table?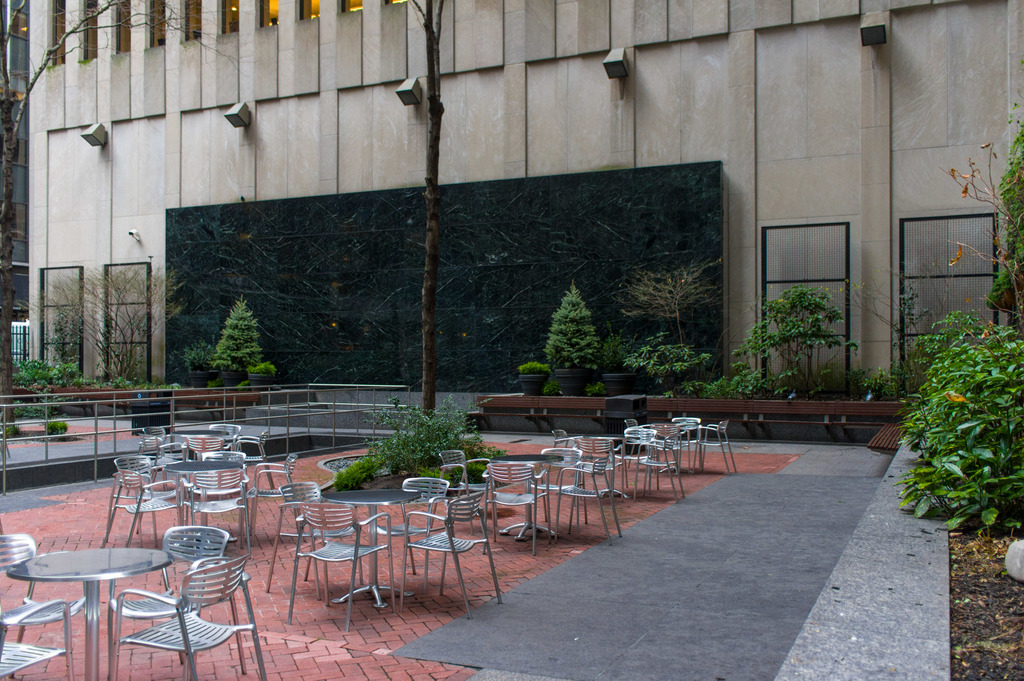
492, 454, 564, 540
